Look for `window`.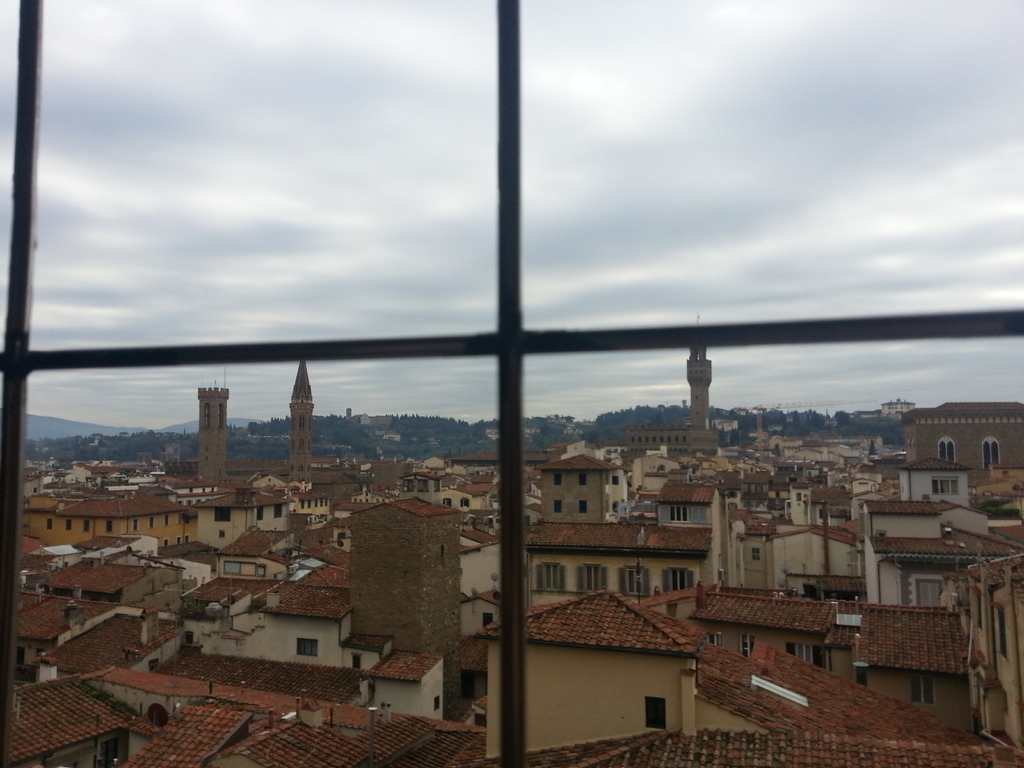
Found: (left=623, top=569, right=650, bottom=600).
